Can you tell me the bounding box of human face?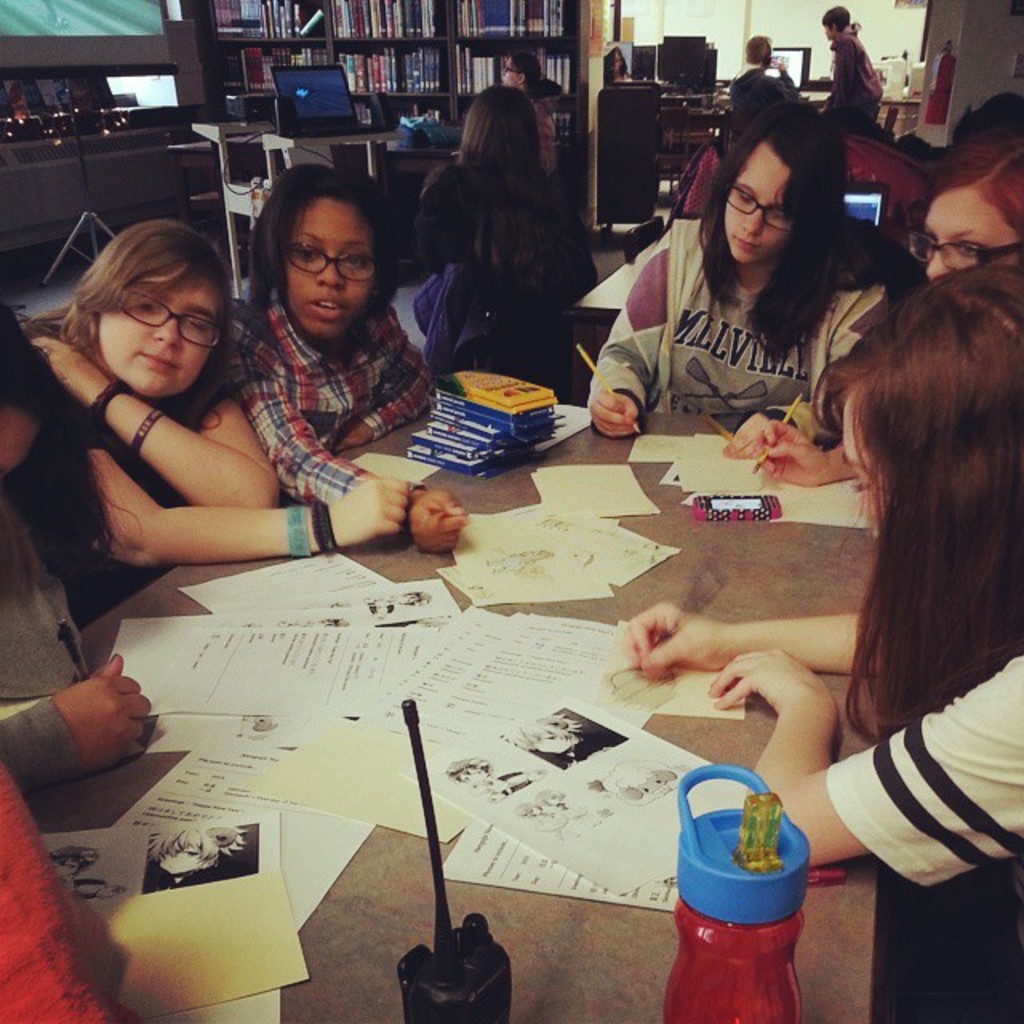
[left=840, top=414, right=885, bottom=514].
